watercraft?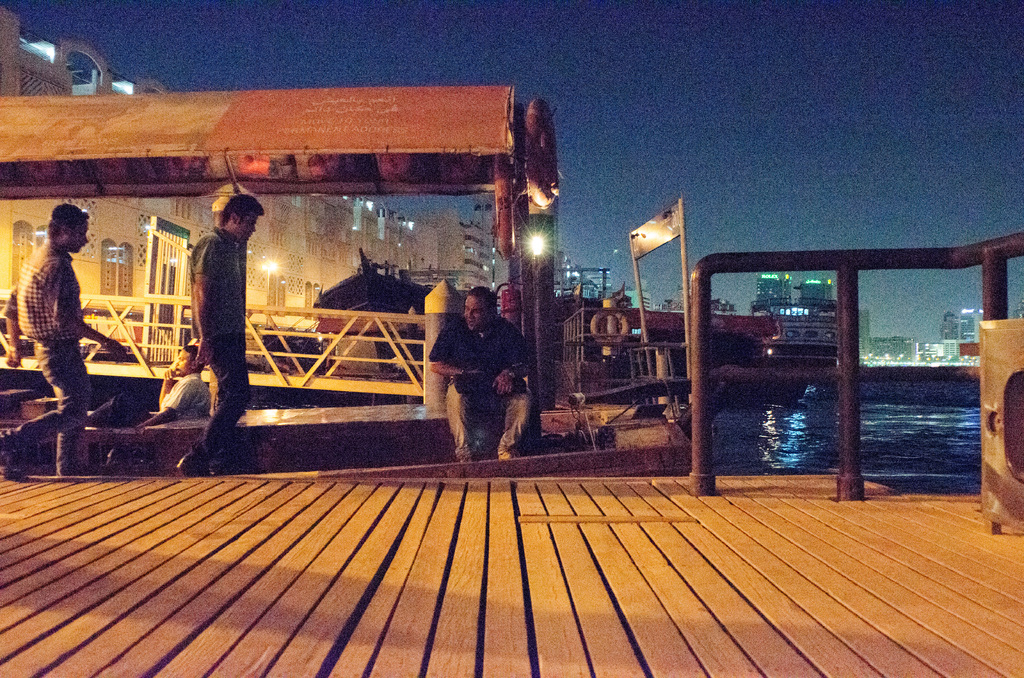
BBox(0, 229, 1023, 677)
